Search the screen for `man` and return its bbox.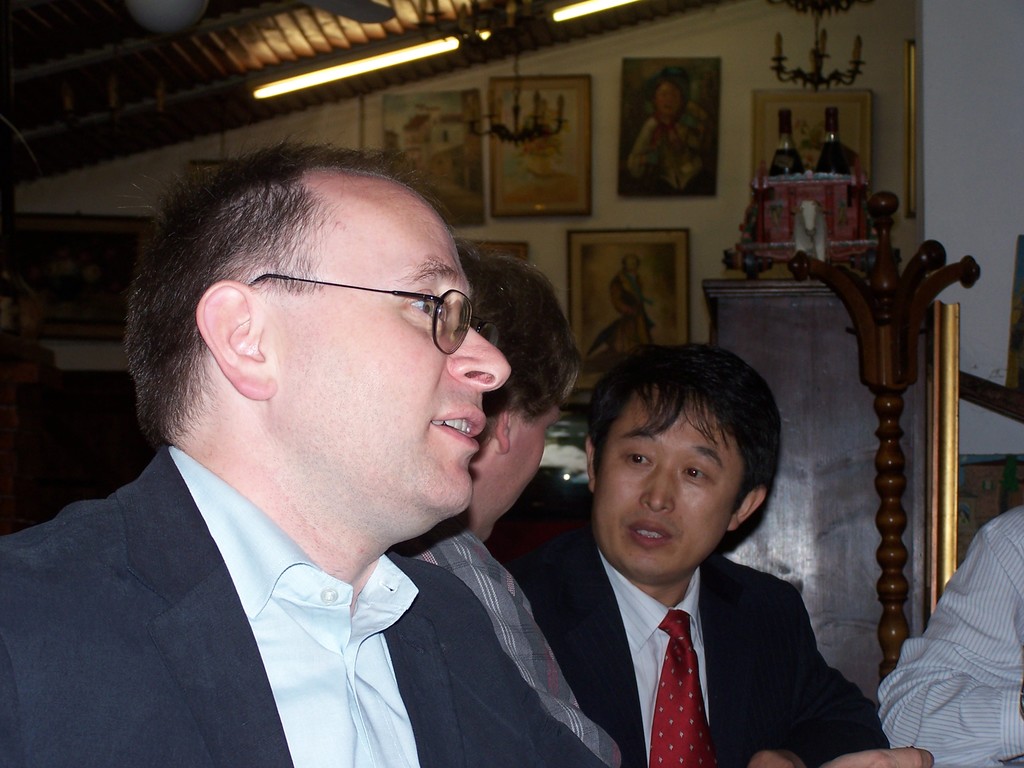
Found: (509, 342, 897, 767).
